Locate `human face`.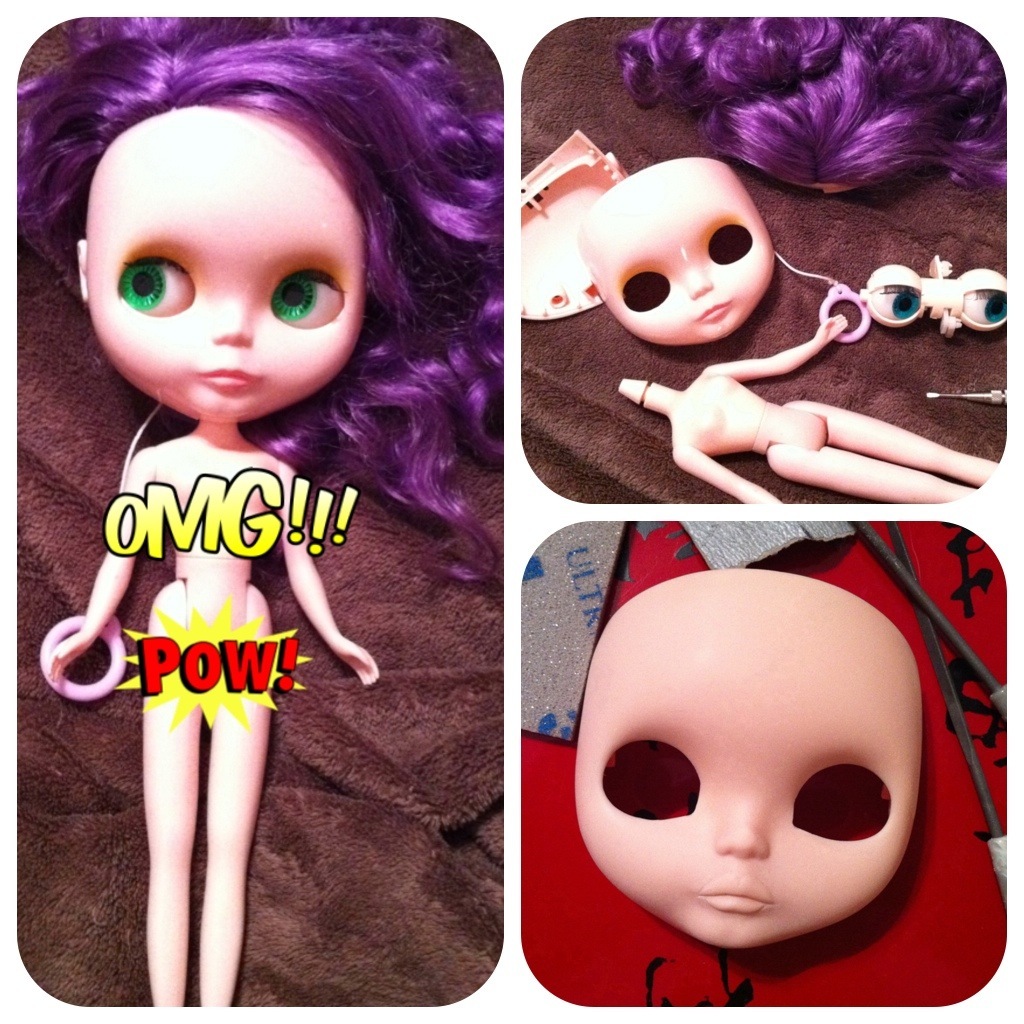
Bounding box: 575,151,770,346.
